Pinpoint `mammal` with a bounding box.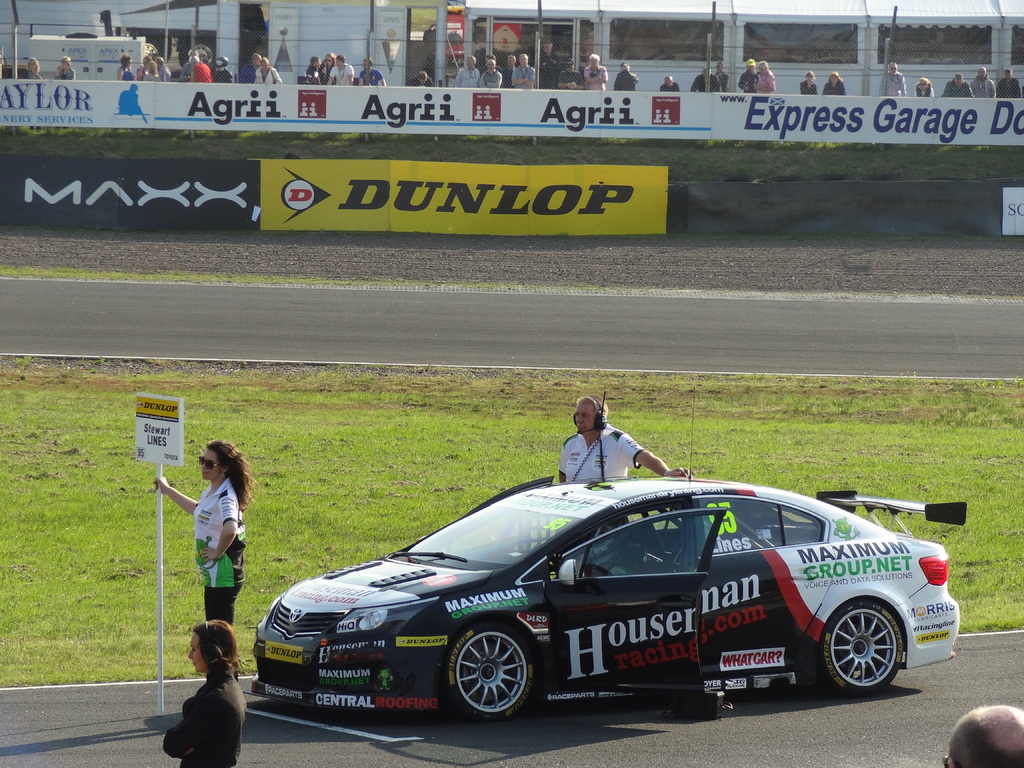
bbox=(179, 49, 202, 81).
